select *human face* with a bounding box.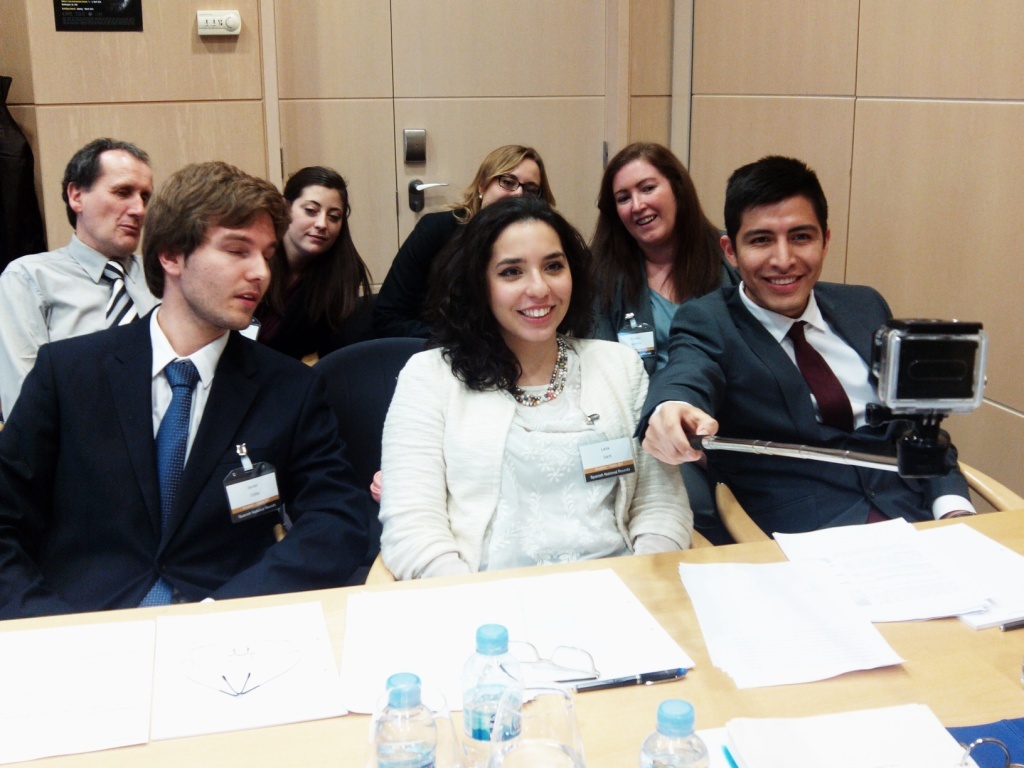
{"x1": 615, "y1": 162, "x2": 676, "y2": 240}.
